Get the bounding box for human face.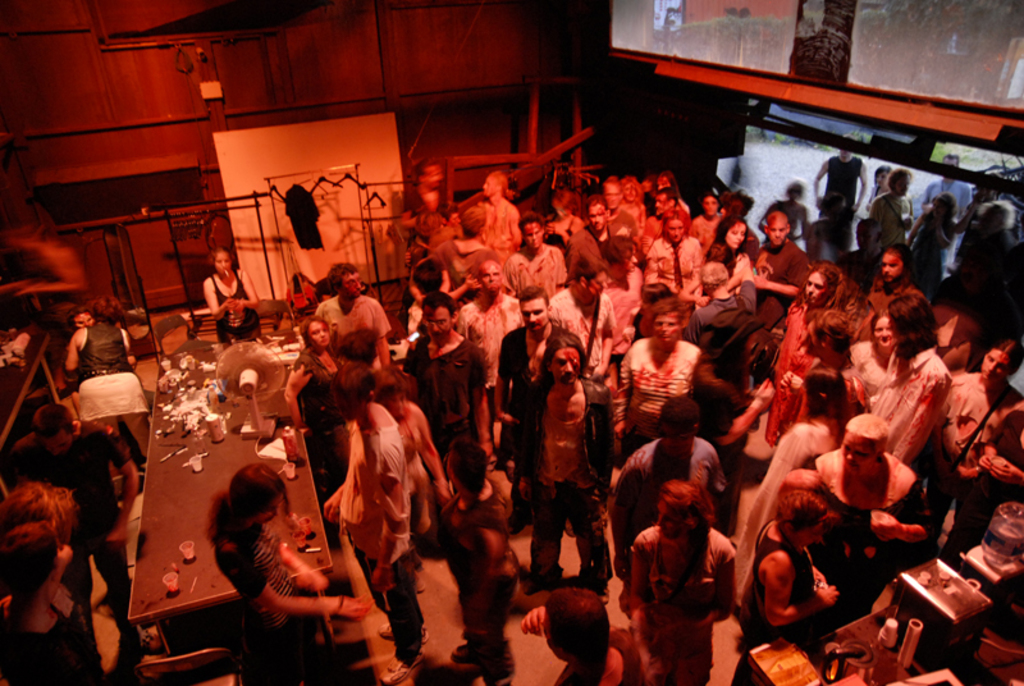
659, 493, 687, 531.
